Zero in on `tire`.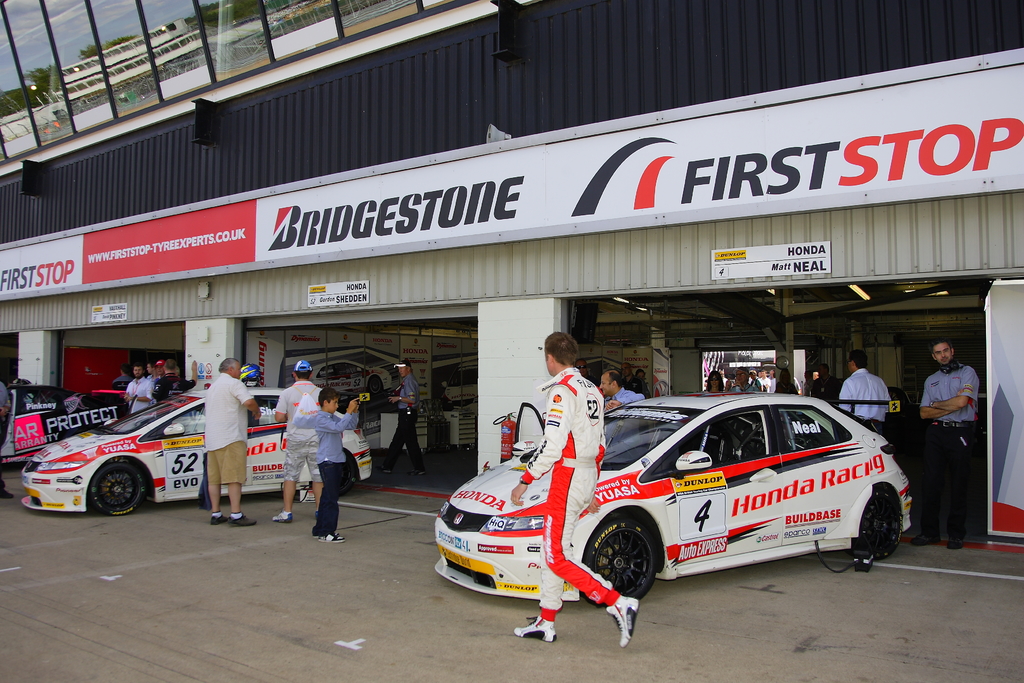
Zeroed in: x1=853 y1=484 x2=906 y2=557.
